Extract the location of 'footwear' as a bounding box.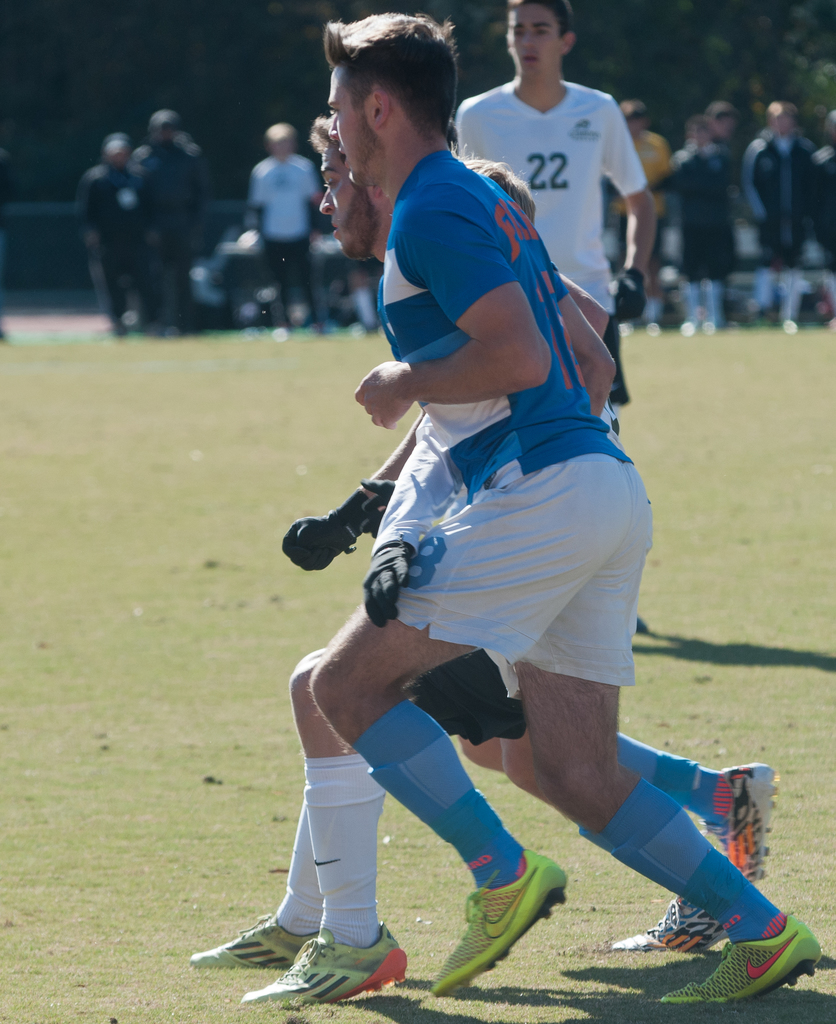
(706,767,776,886).
